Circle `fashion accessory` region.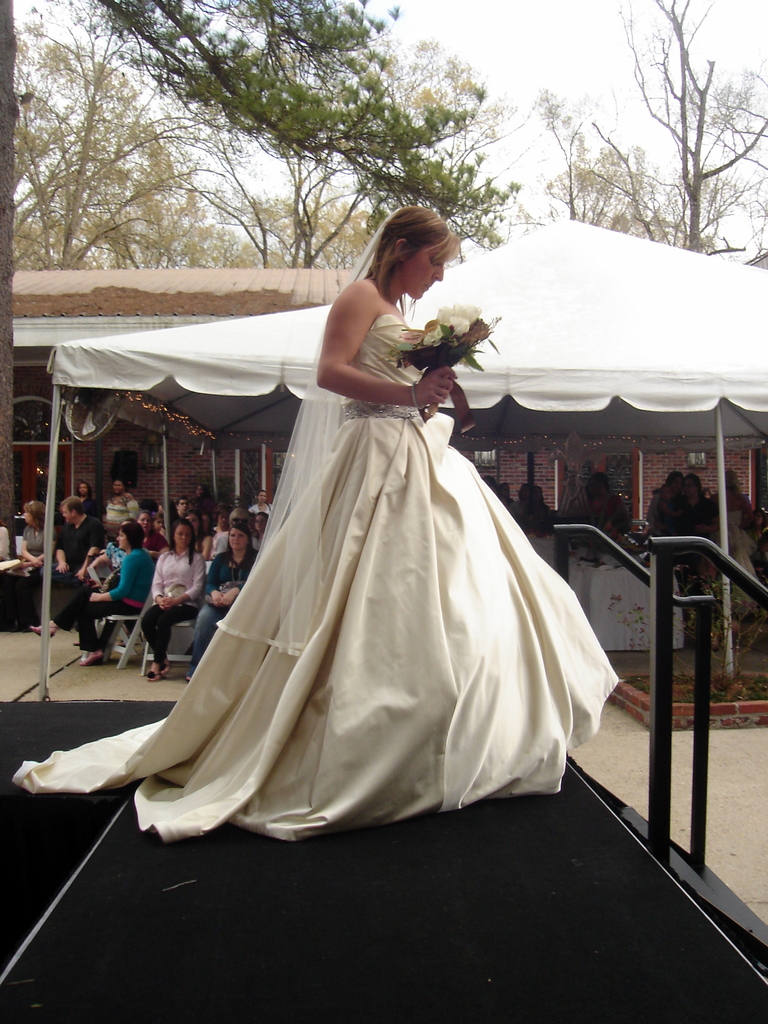
Region: [81, 658, 104, 668].
